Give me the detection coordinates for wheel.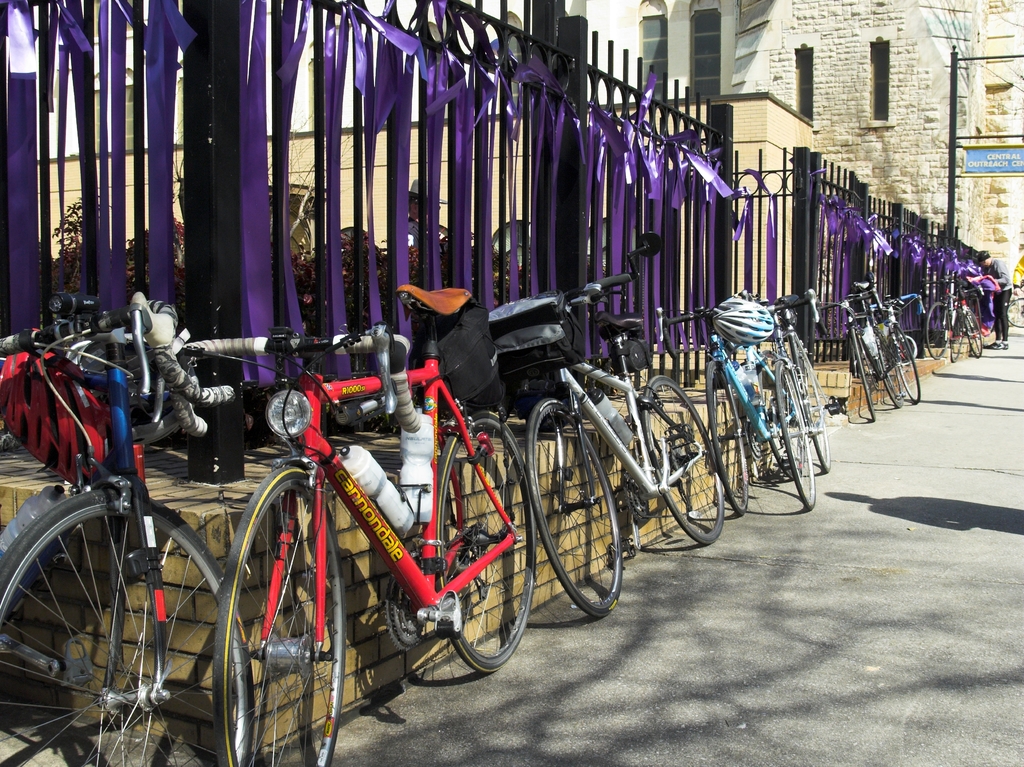
bbox(0, 487, 259, 765).
